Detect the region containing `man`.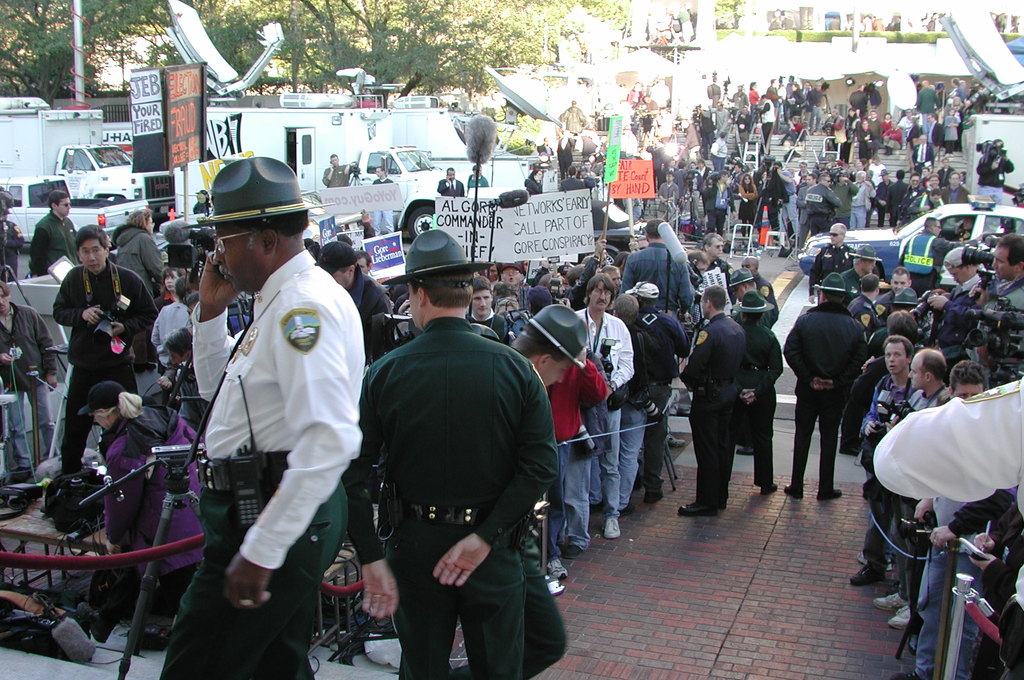
Rect(733, 282, 790, 490).
